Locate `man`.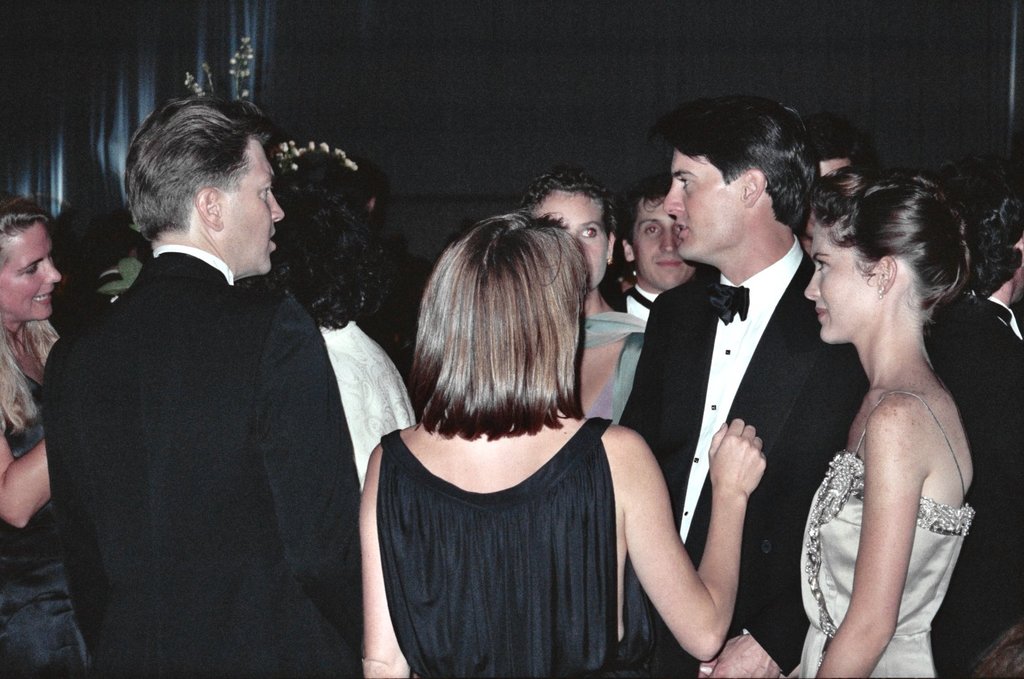
Bounding box: (43,91,408,675).
